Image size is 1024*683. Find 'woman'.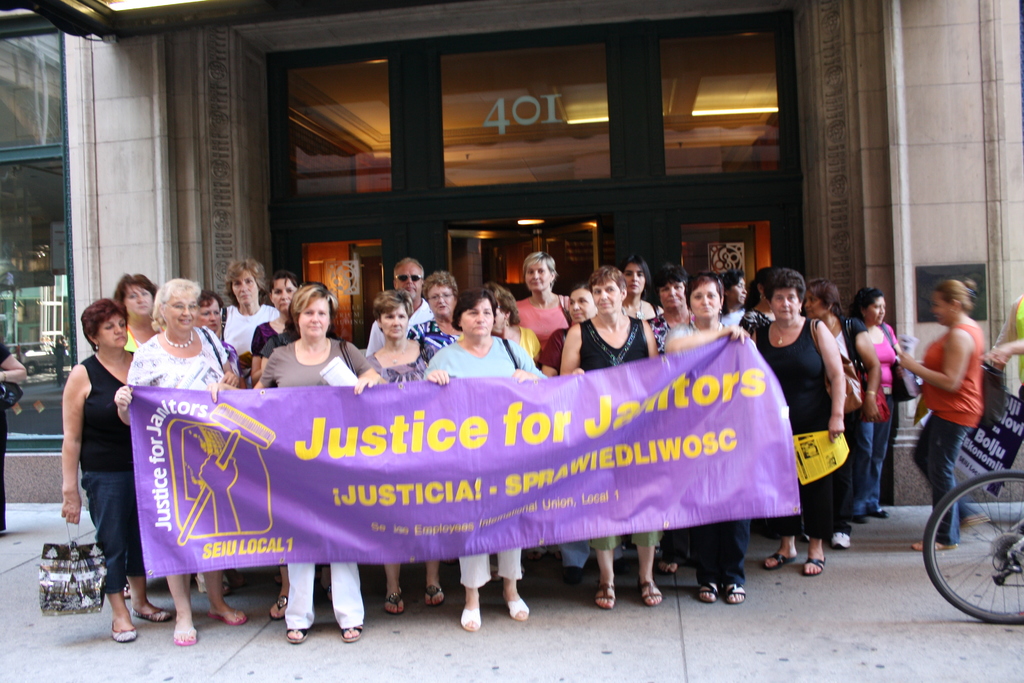
box=[219, 259, 287, 351].
